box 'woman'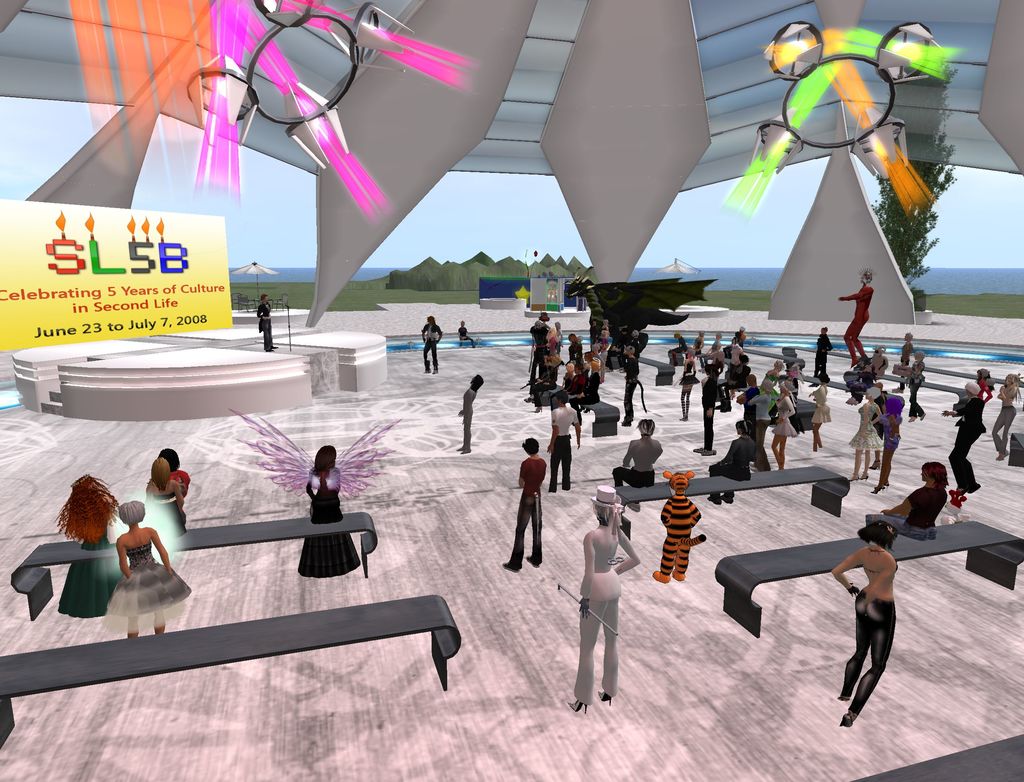
[833, 519, 902, 724]
